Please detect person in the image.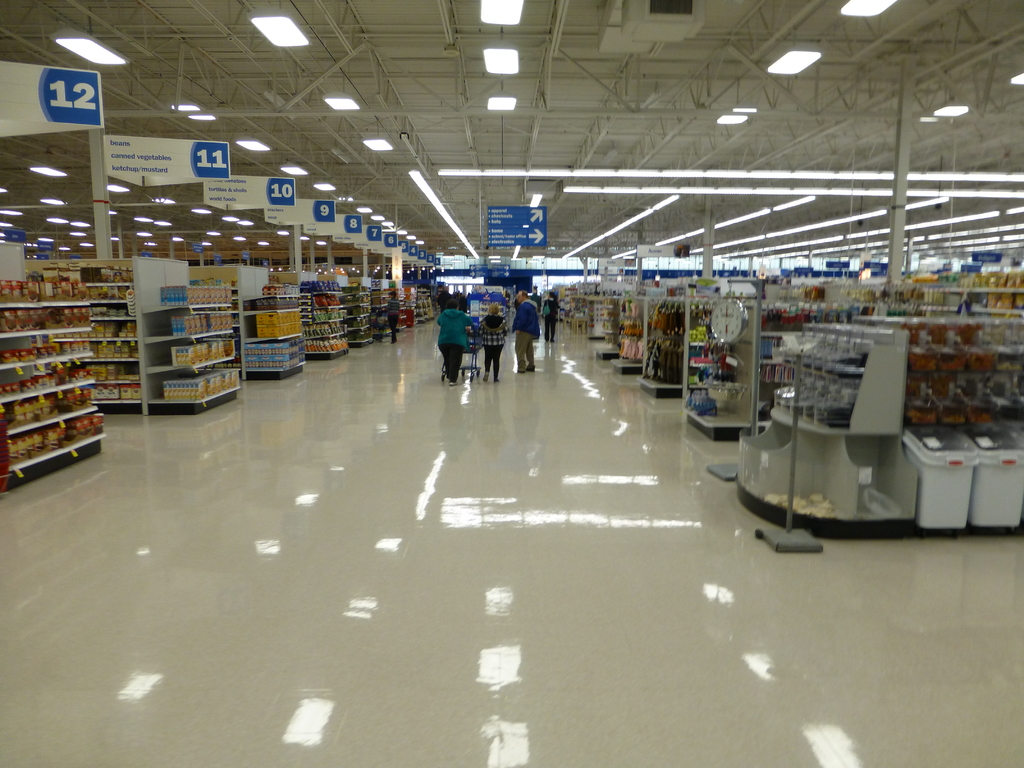
380:289:400:339.
